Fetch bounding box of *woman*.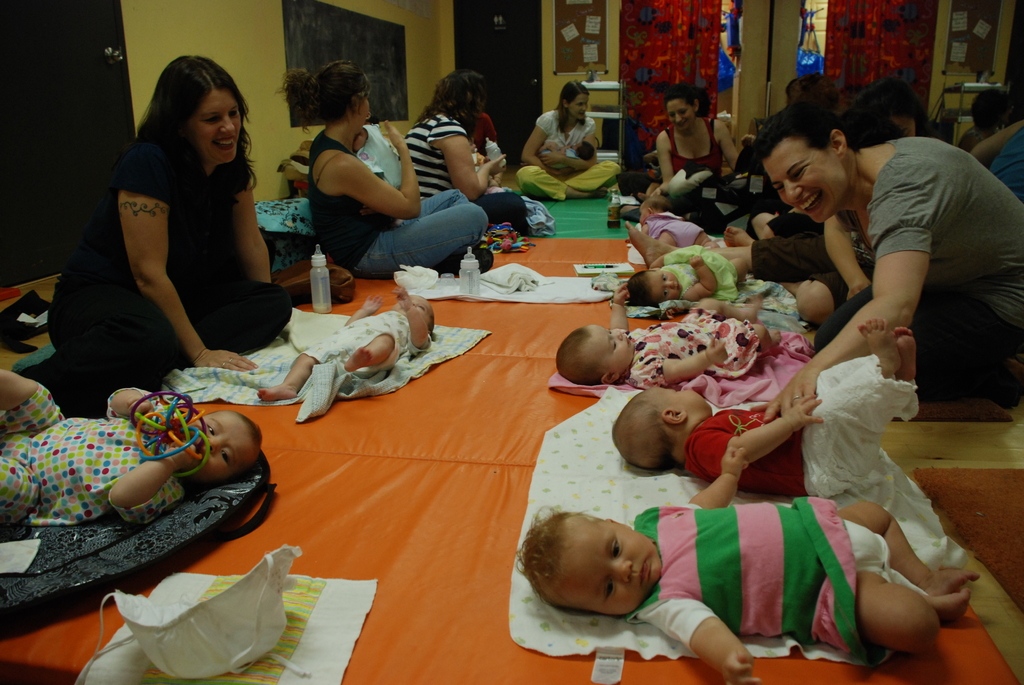
Bbox: <region>653, 83, 740, 205</region>.
